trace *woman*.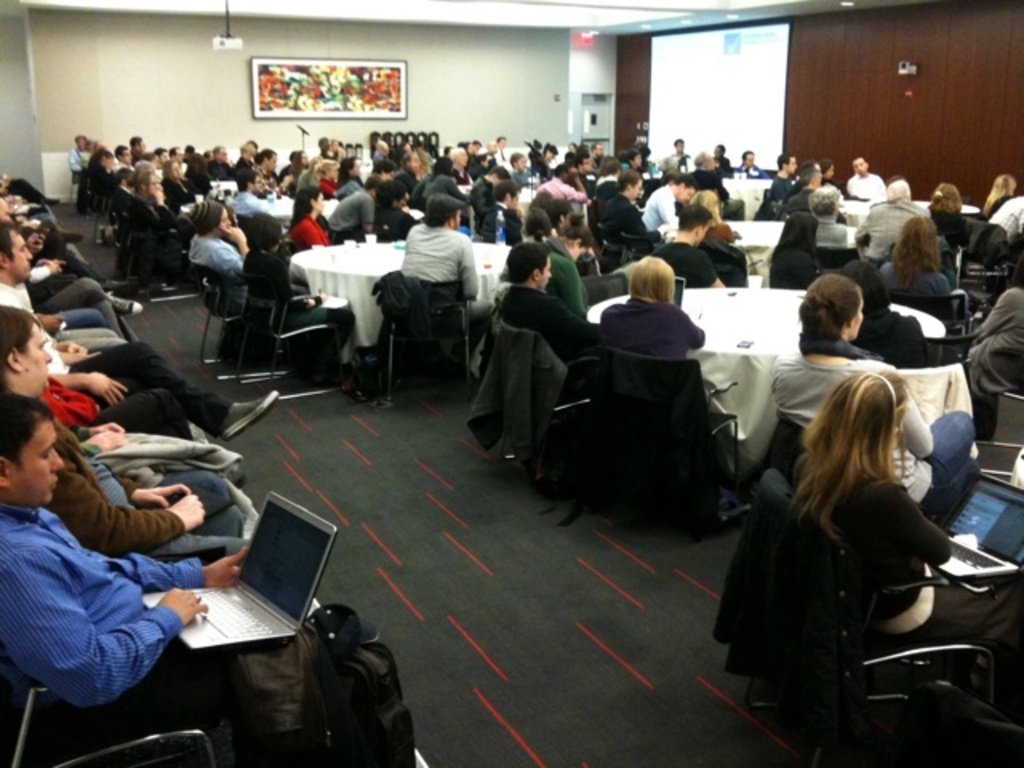
Traced to <box>330,152,365,197</box>.
